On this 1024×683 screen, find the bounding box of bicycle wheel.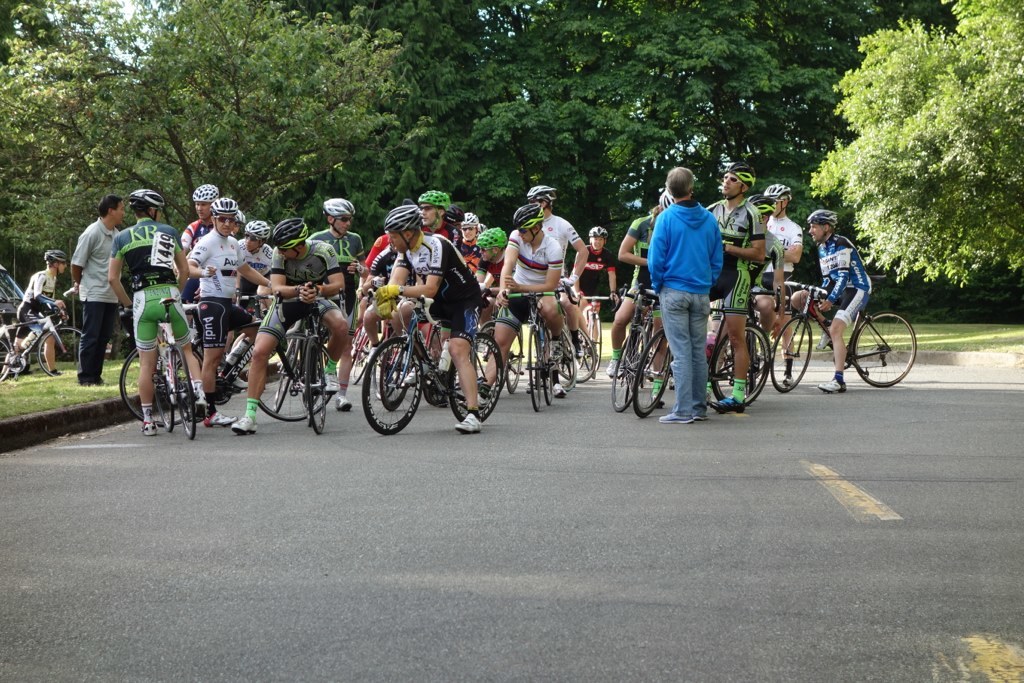
Bounding box: bbox=[630, 322, 650, 387].
